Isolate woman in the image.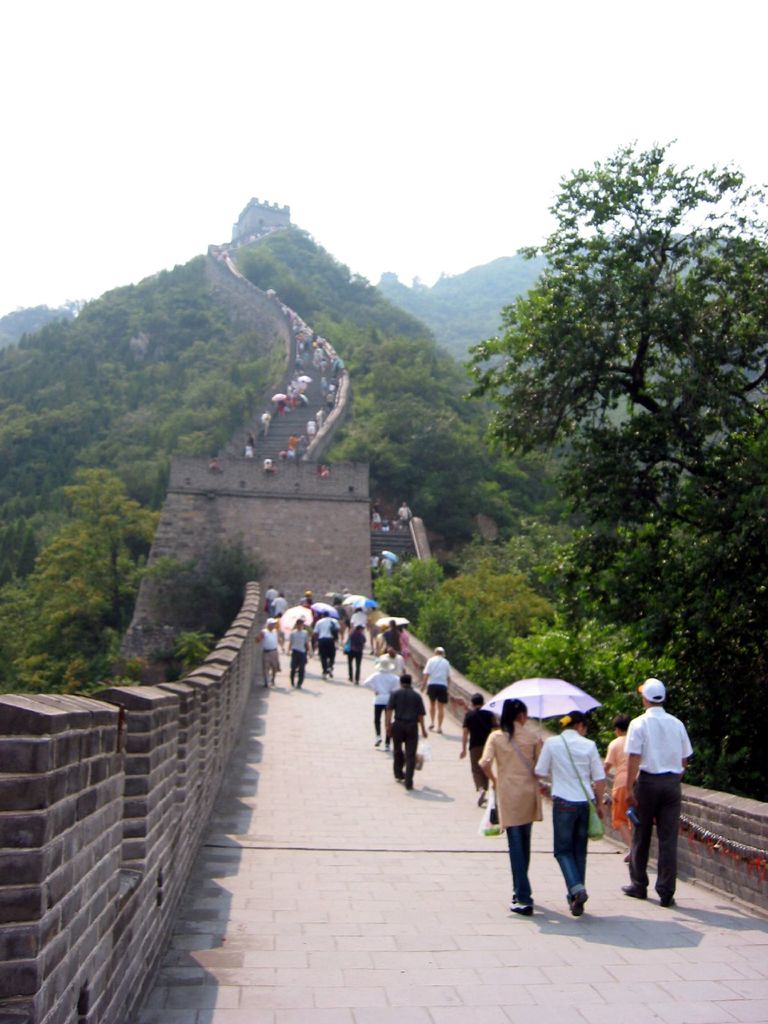
Isolated region: left=476, top=698, right=536, bottom=915.
